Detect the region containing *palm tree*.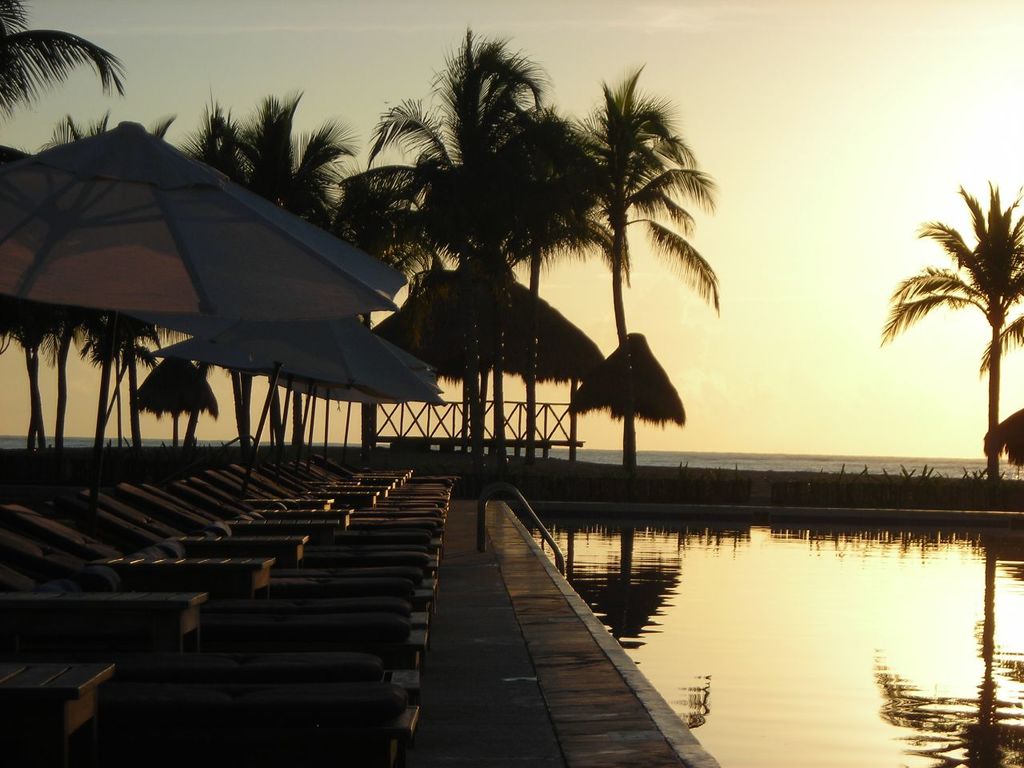
Rect(870, 175, 1023, 485).
